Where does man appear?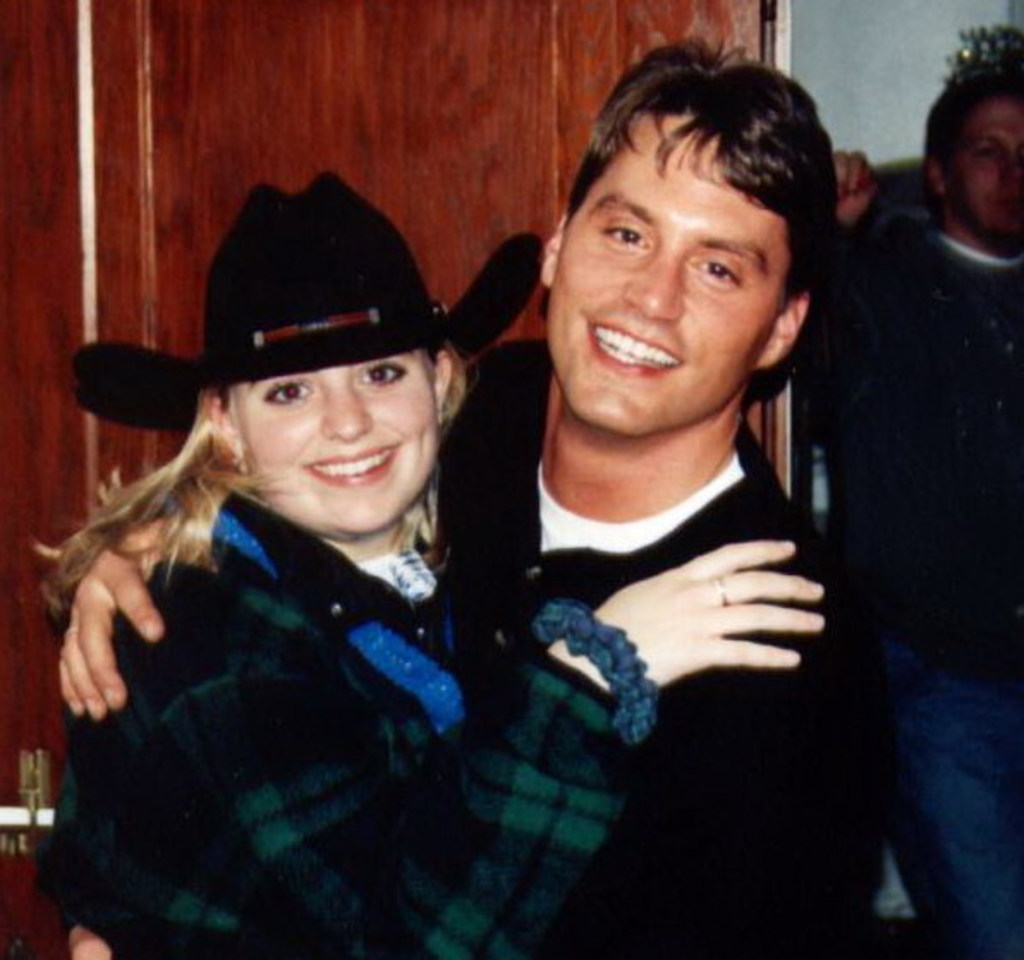
Appears at locate(795, 64, 1022, 957).
